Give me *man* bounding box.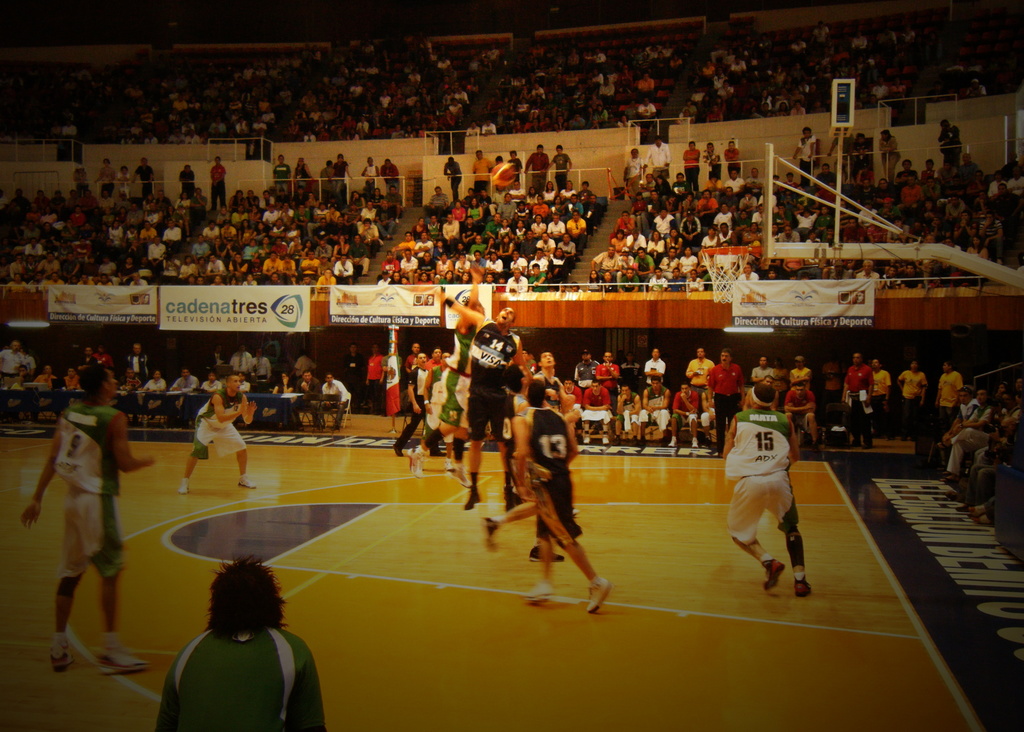
left=321, top=222, right=347, bottom=254.
